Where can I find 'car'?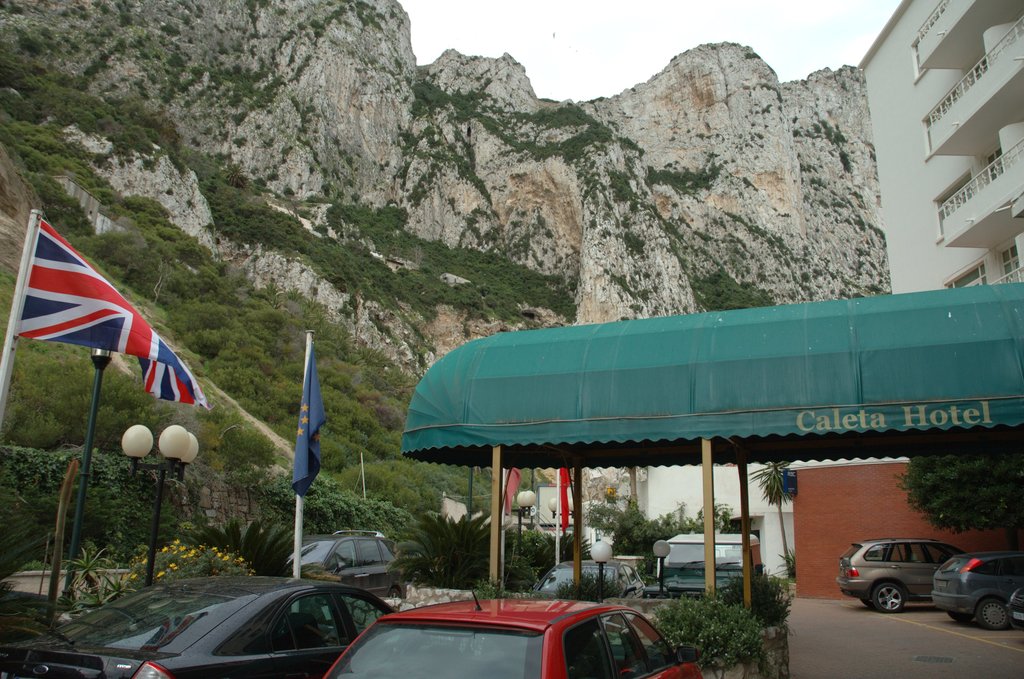
You can find it at l=909, t=548, r=1021, b=630.
